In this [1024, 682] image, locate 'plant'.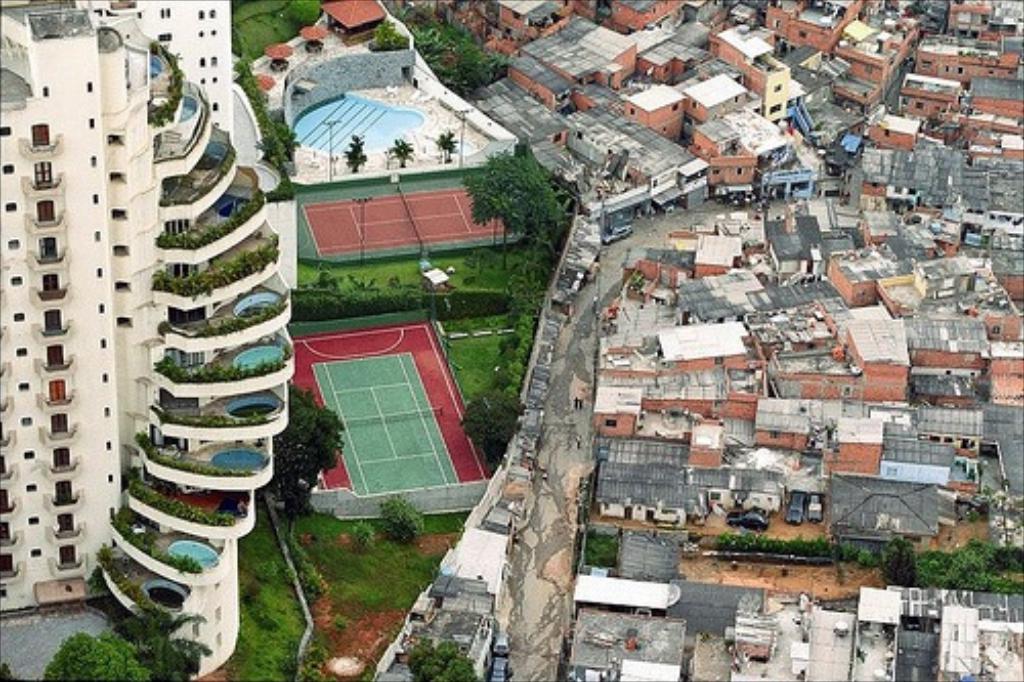
Bounding box: 139/33/193/133.
